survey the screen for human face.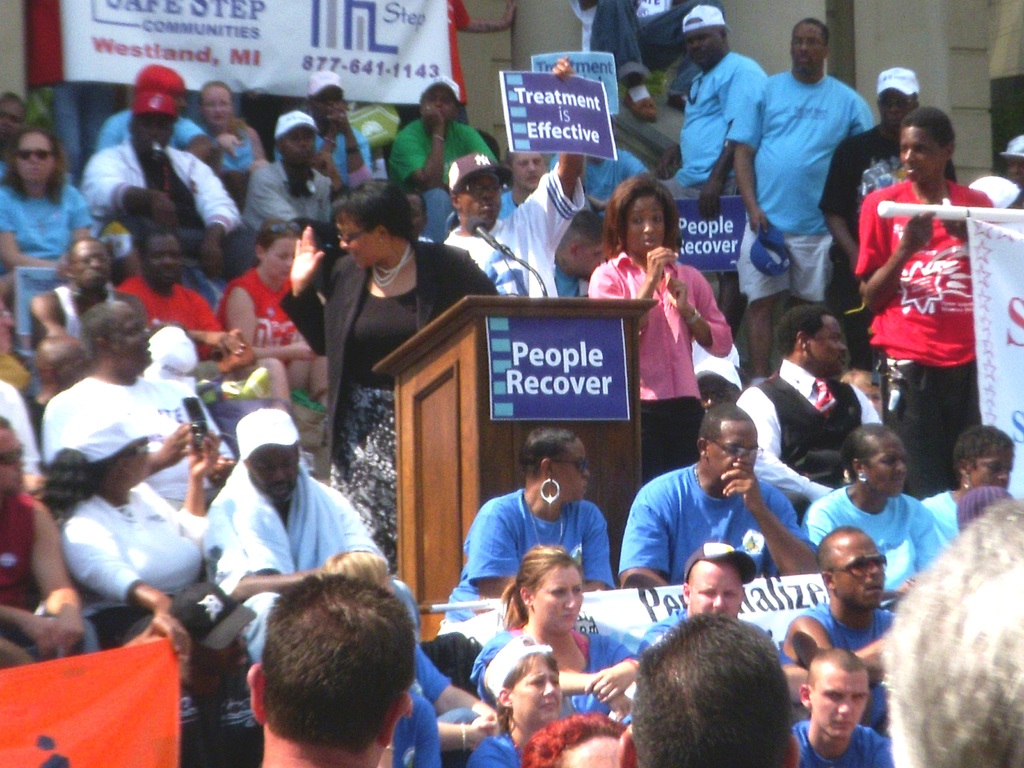
Survey found: bbox=[812, 324, 850, 372].
